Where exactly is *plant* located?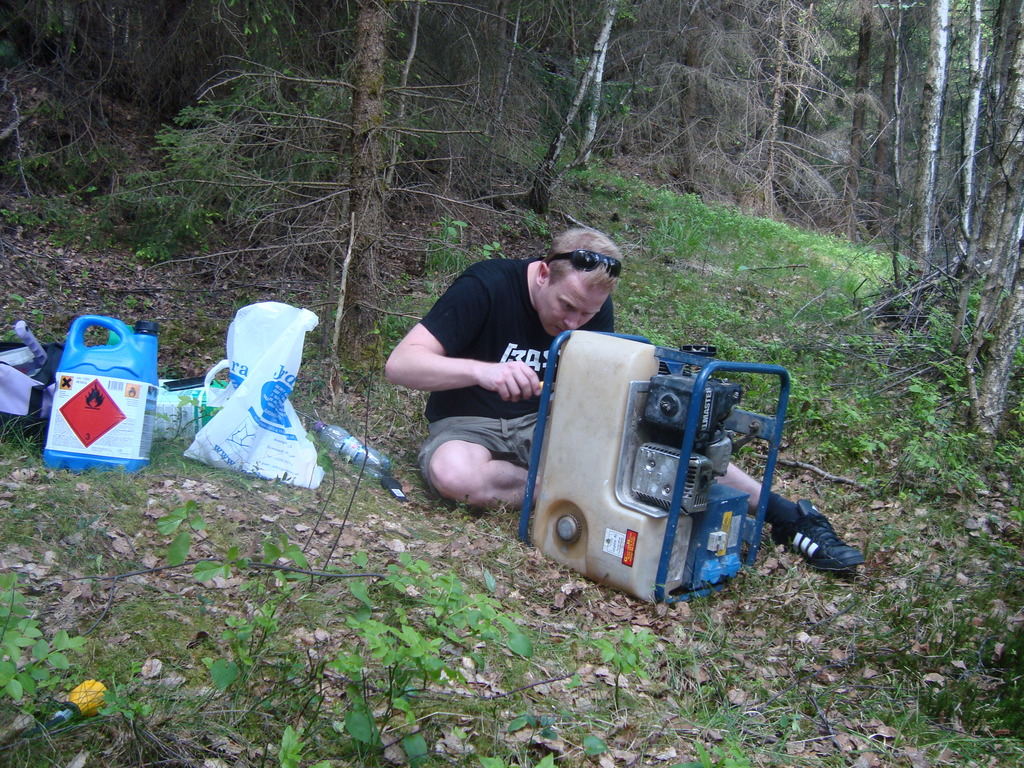
Its bounding box is box(143, 295, 152, 307).
